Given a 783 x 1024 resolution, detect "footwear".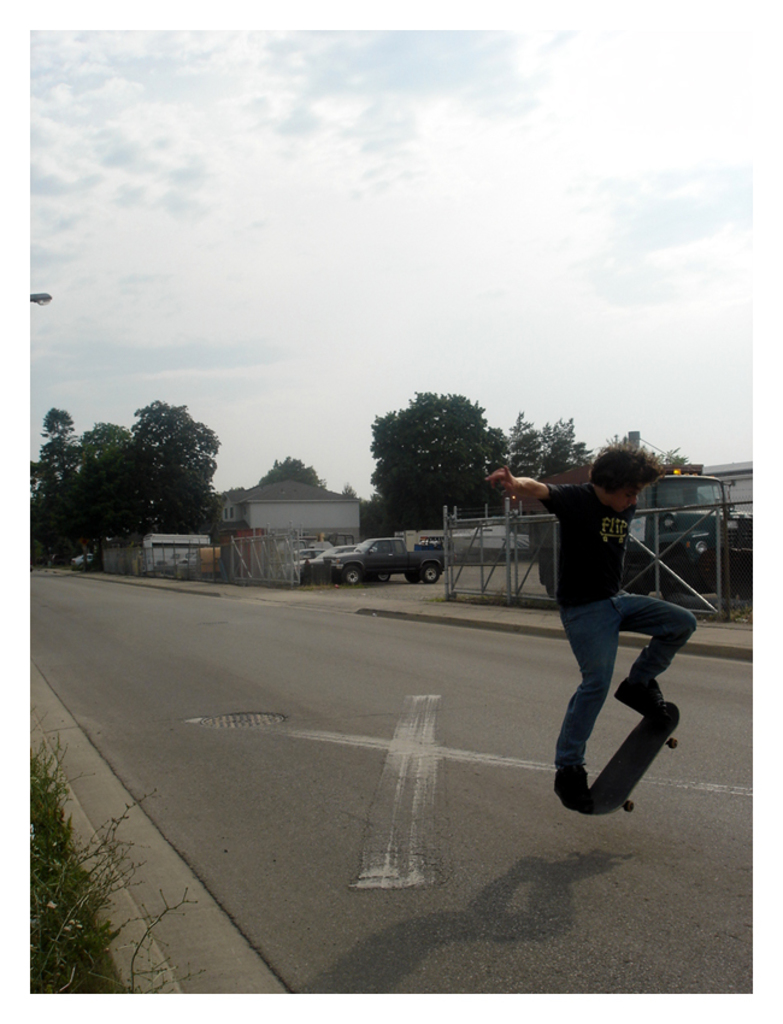
box(555, 748, 588, 794).
